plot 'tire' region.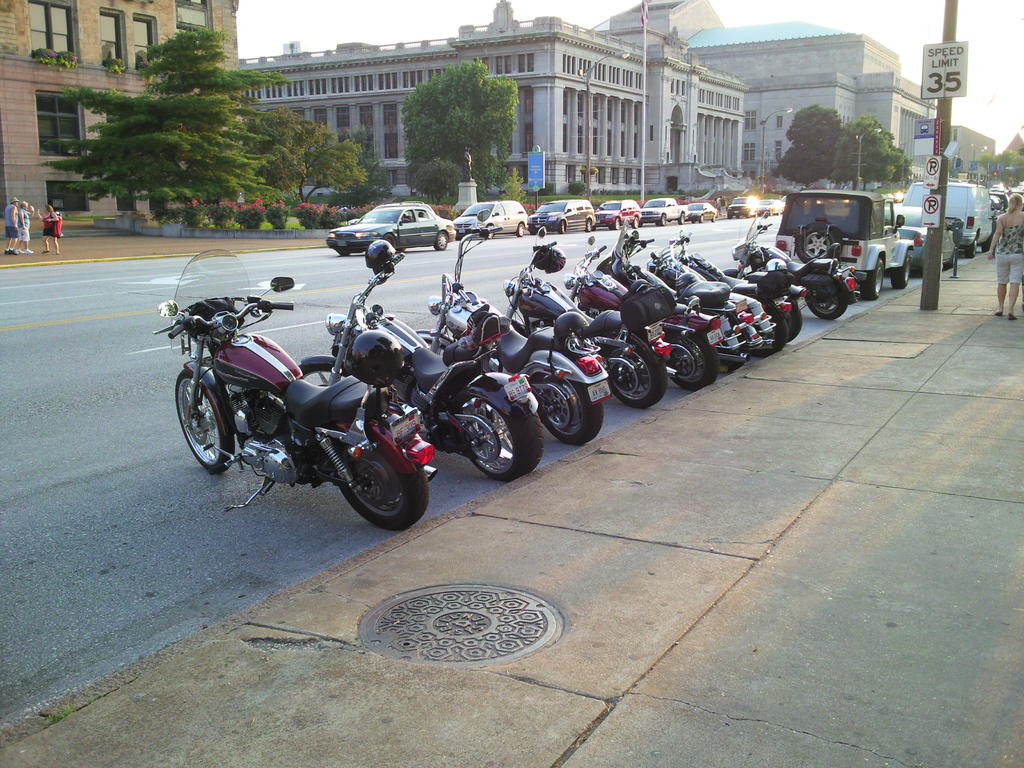
Plotted at l=335, t=251, r=350, b=259.
